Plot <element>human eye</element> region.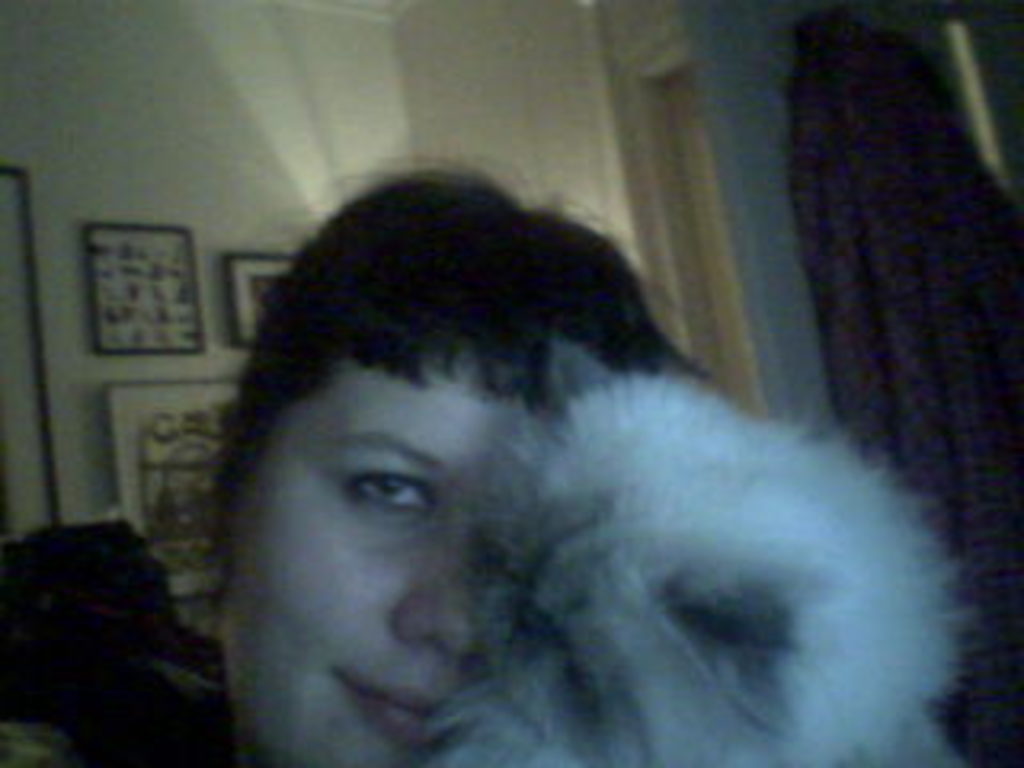
Plotted at 342:451:419:531.
